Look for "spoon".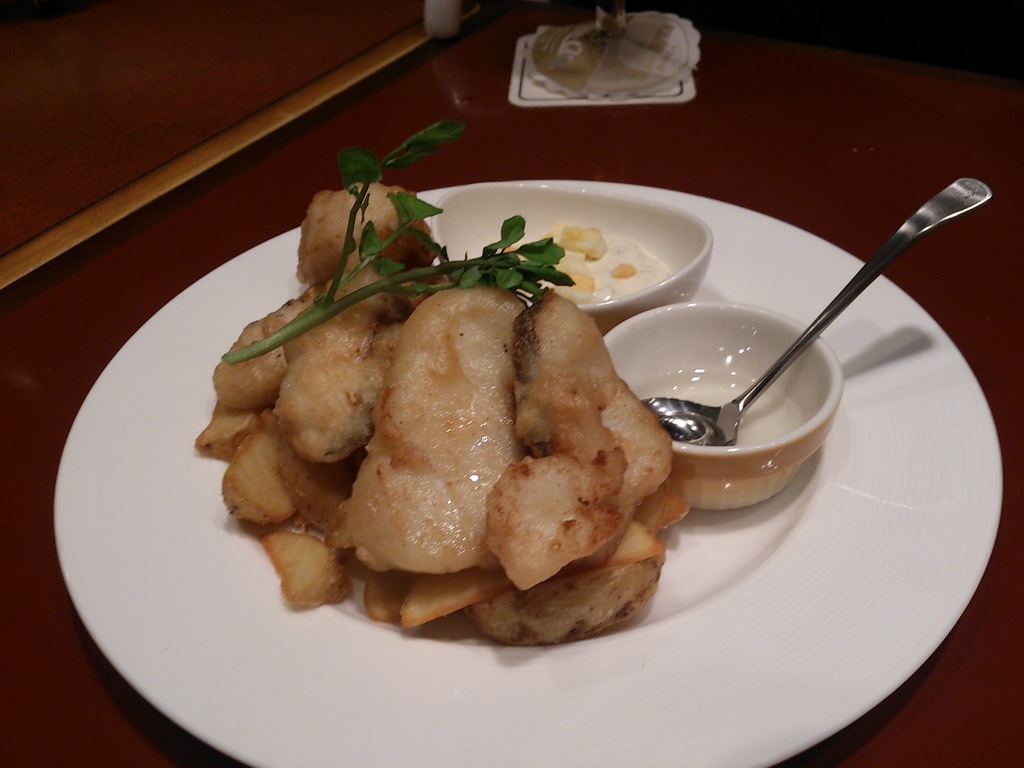
Found: locate(636, 177, 990, 444).
